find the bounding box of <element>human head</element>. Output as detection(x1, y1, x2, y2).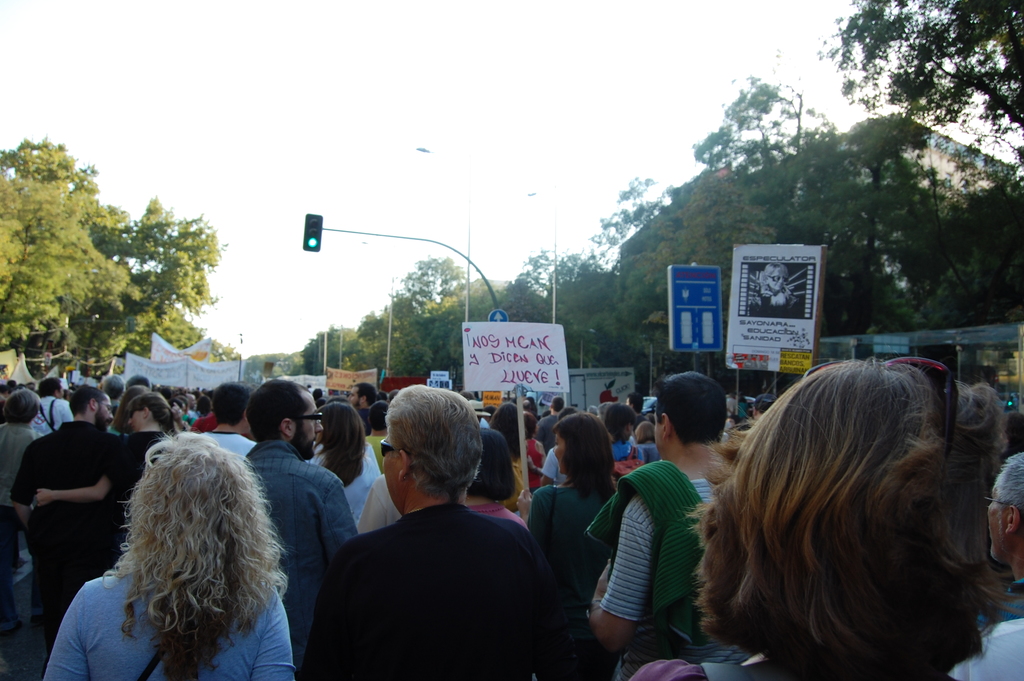
detection(754, 394, 772, 420).
